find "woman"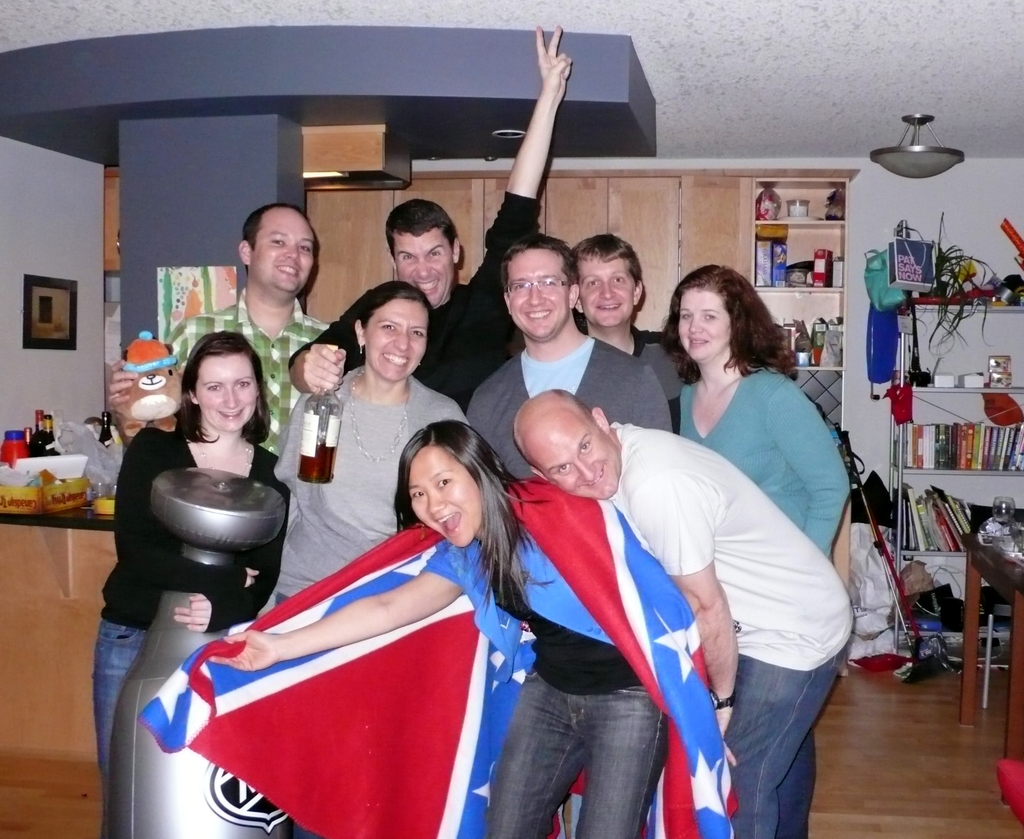
{"left": 95, "top": 328, "right": 288, "bottom": 806}
